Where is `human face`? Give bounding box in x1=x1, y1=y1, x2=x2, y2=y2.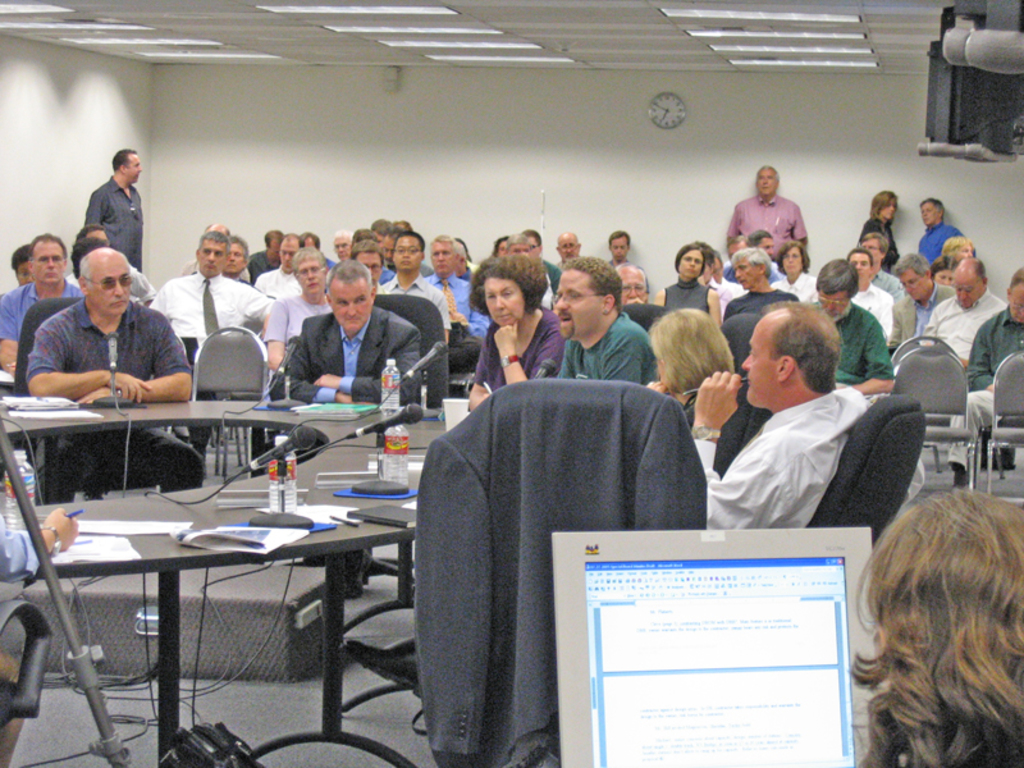
x1=819, y1=287, x2=844, y2=324.
